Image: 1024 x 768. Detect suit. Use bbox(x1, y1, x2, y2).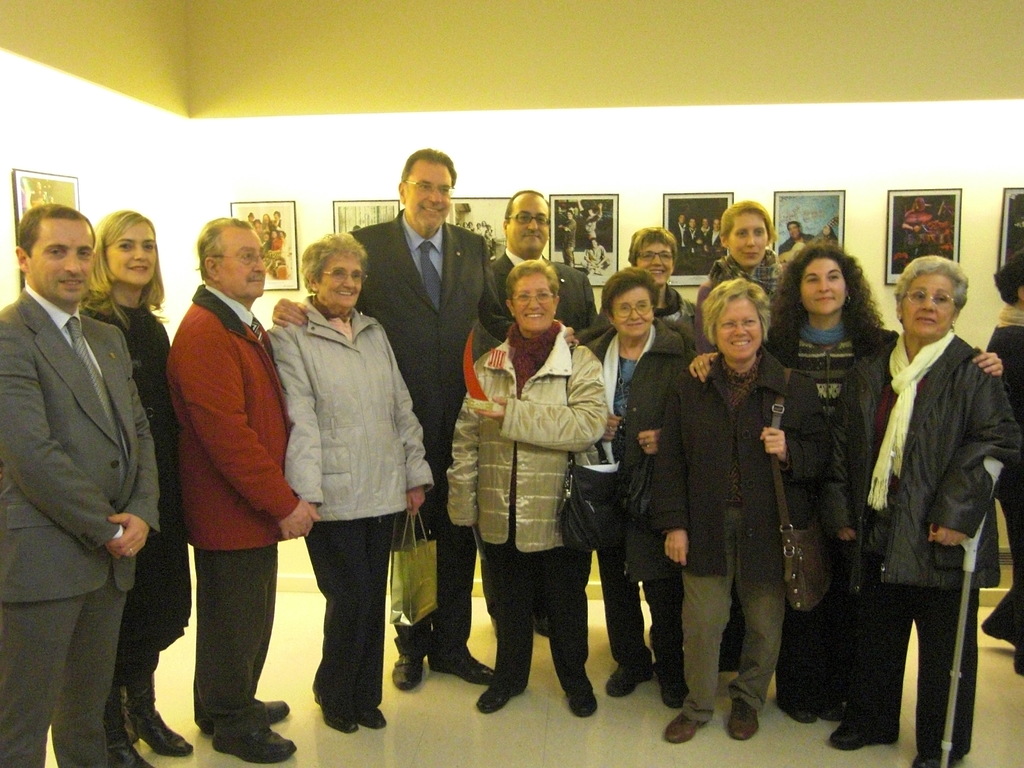
bbox(0, 284, 158, 767).
